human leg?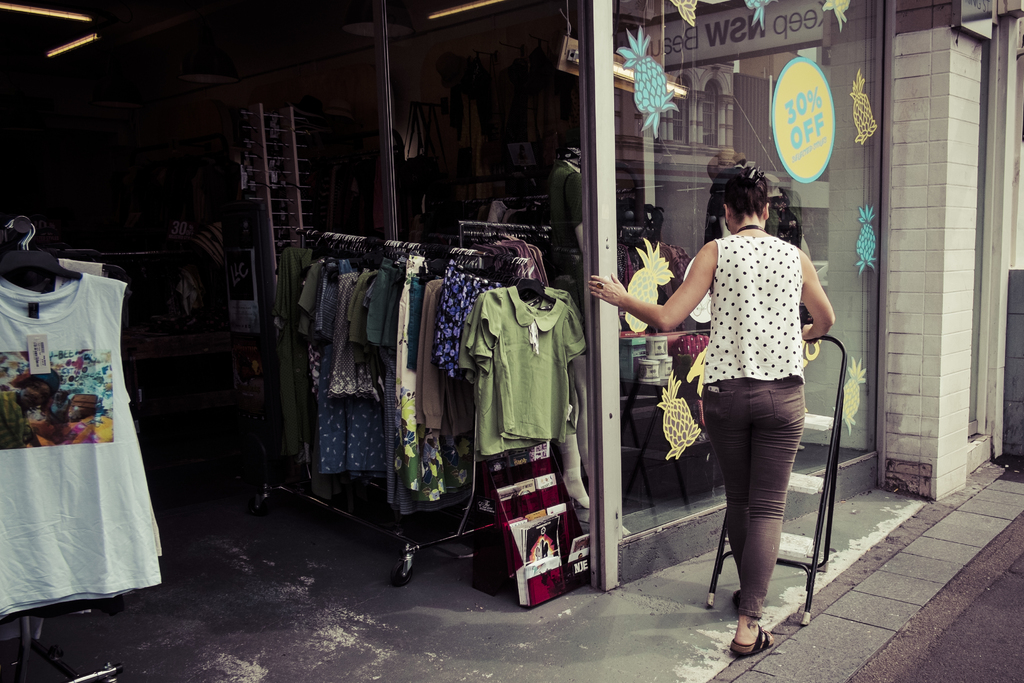
<box>702,385,747,589</box>
